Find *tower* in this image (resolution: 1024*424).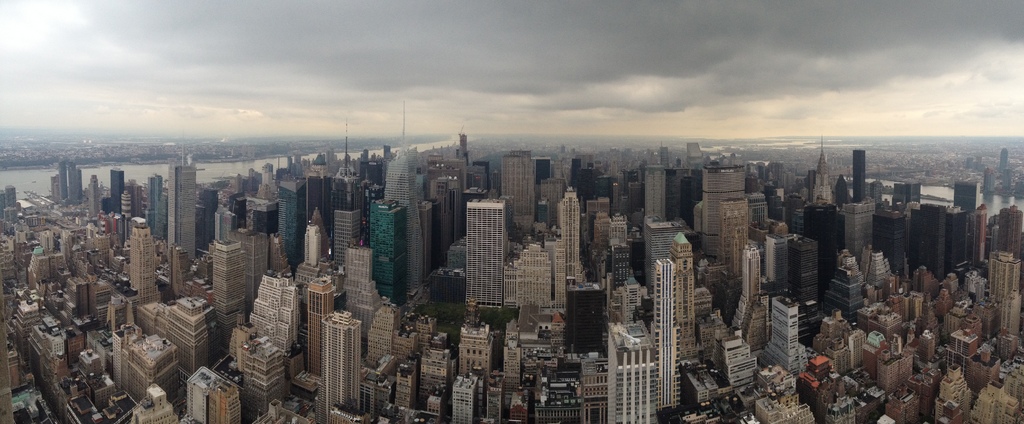
(left=335, top=207, right=371, bottom=266).
